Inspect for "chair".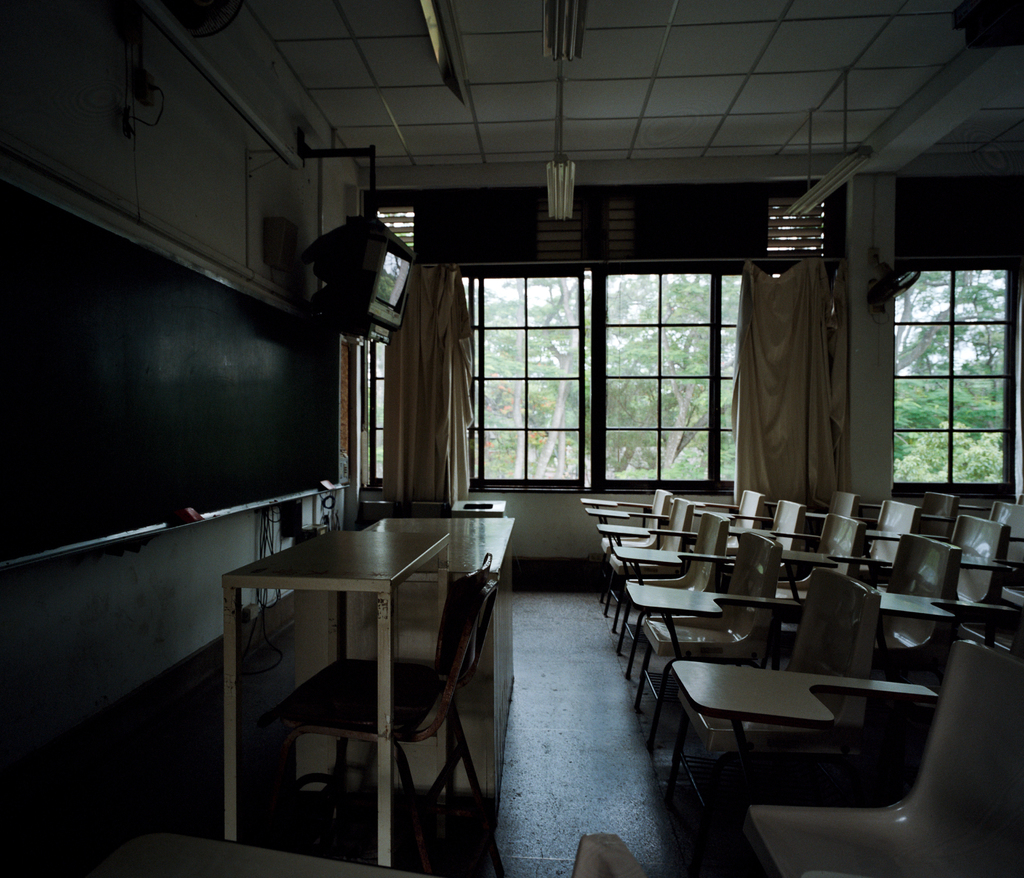
Inspection: pyautogui.locateOnScreen(594, 509, 734, 675).
